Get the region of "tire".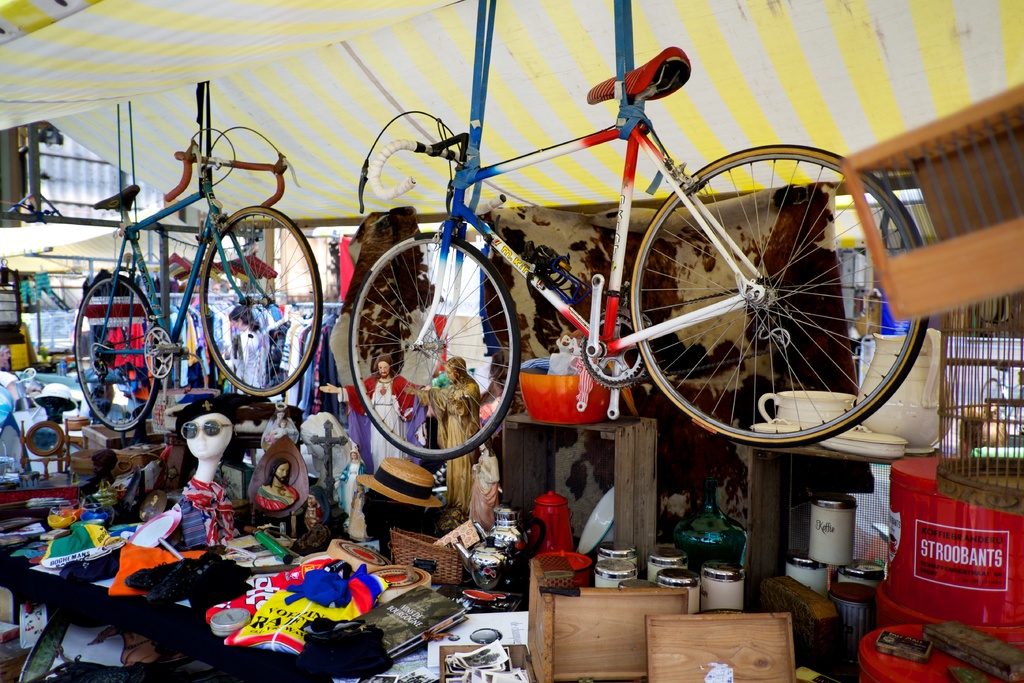
<bbox>201, 205, 326, 391</bbox>.
